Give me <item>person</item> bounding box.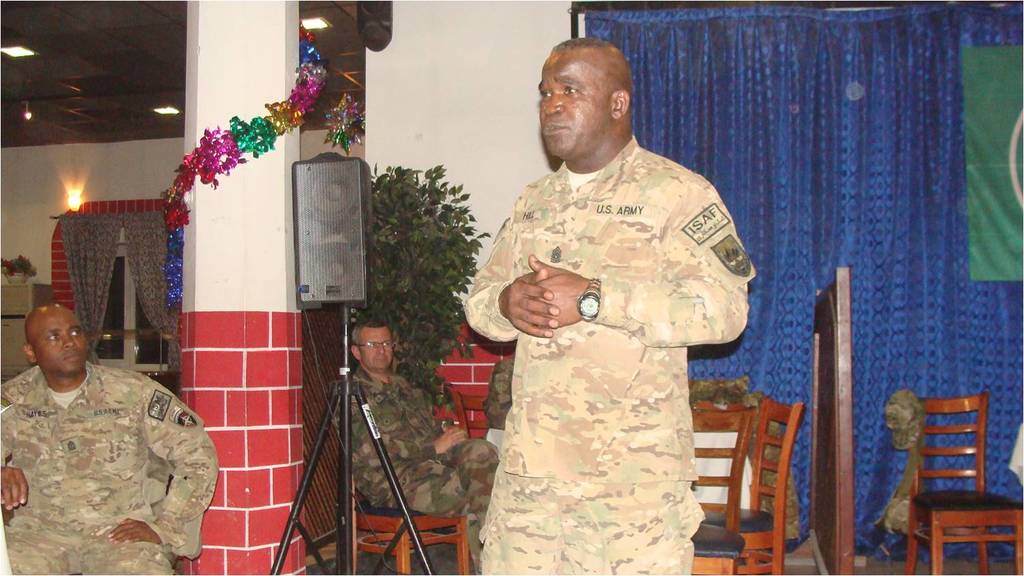
box=[333, 324, 502, 569].
